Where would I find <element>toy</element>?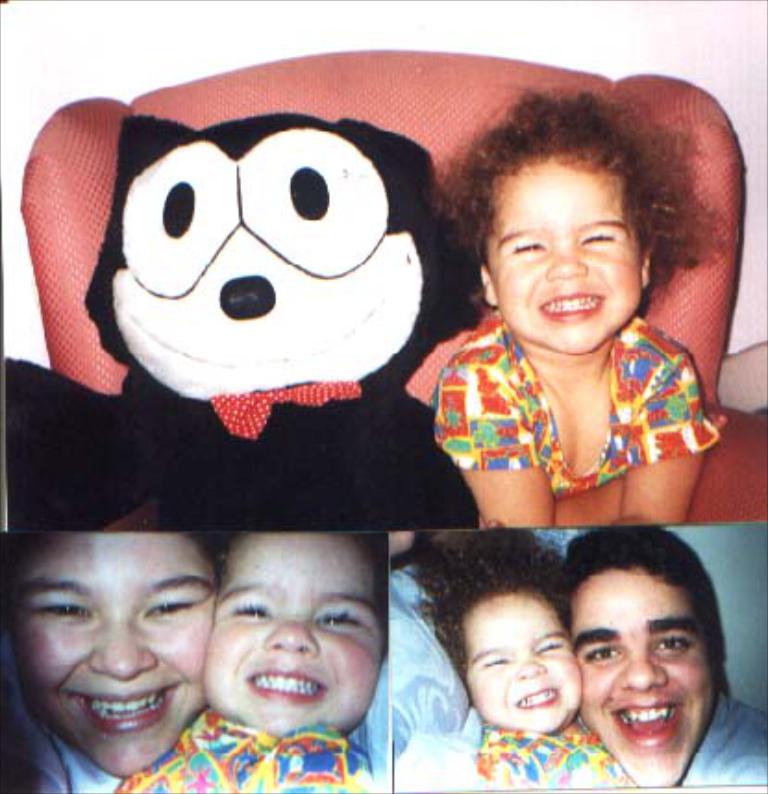
At {"x1": 7, "y1": 115, "x2": 483, "y2": 533}.
